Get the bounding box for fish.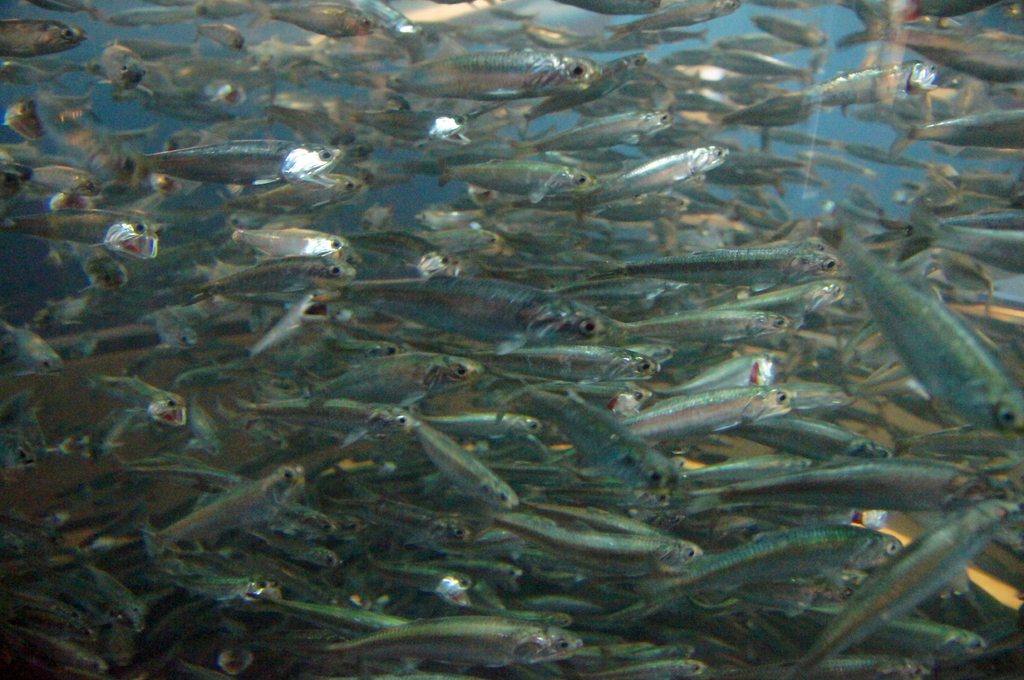
596,241,836,281.
